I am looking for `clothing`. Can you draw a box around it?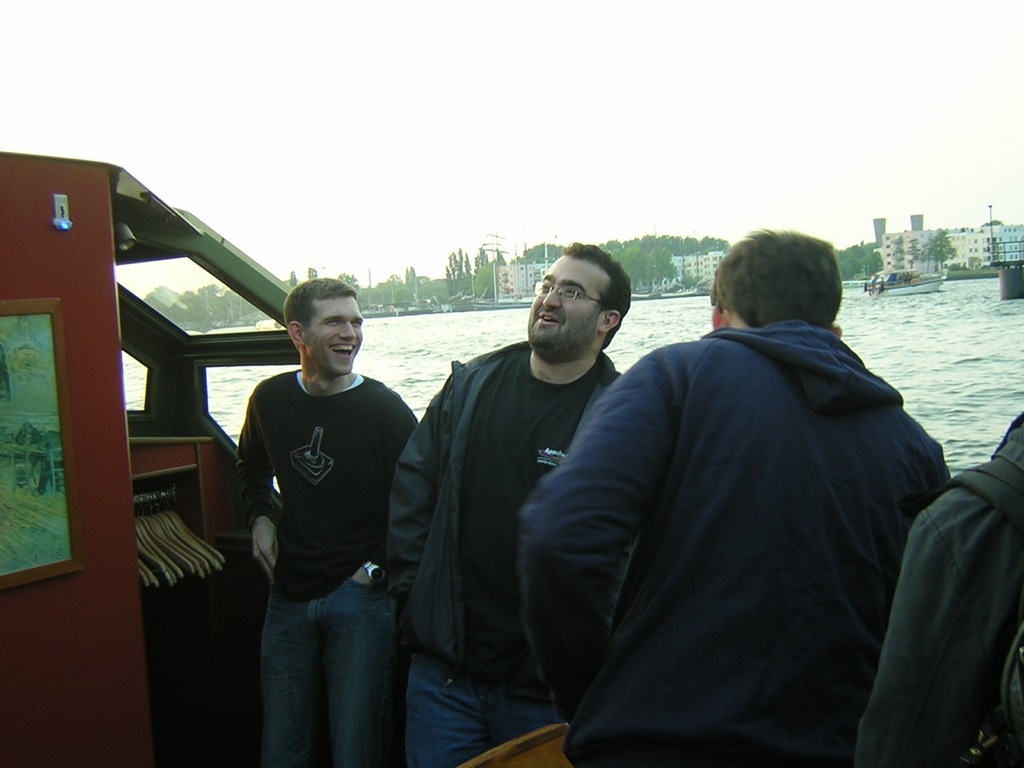
Sure, the bounding box is region(502, 260, 974, 767).
